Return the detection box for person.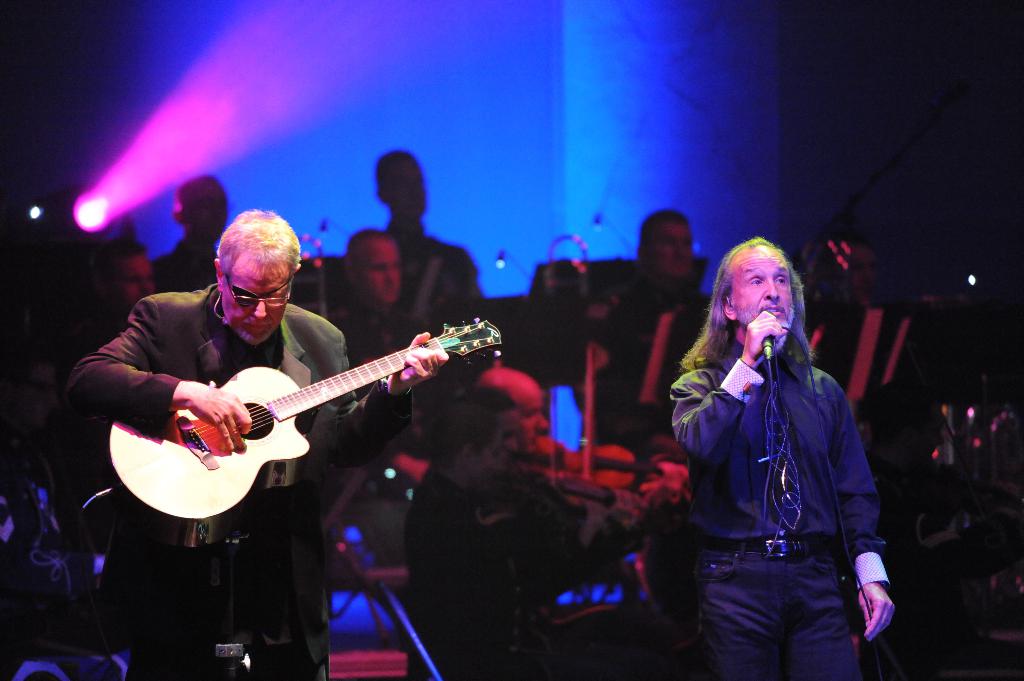
[x1=63, y1=204, x2=448, y2=680].
